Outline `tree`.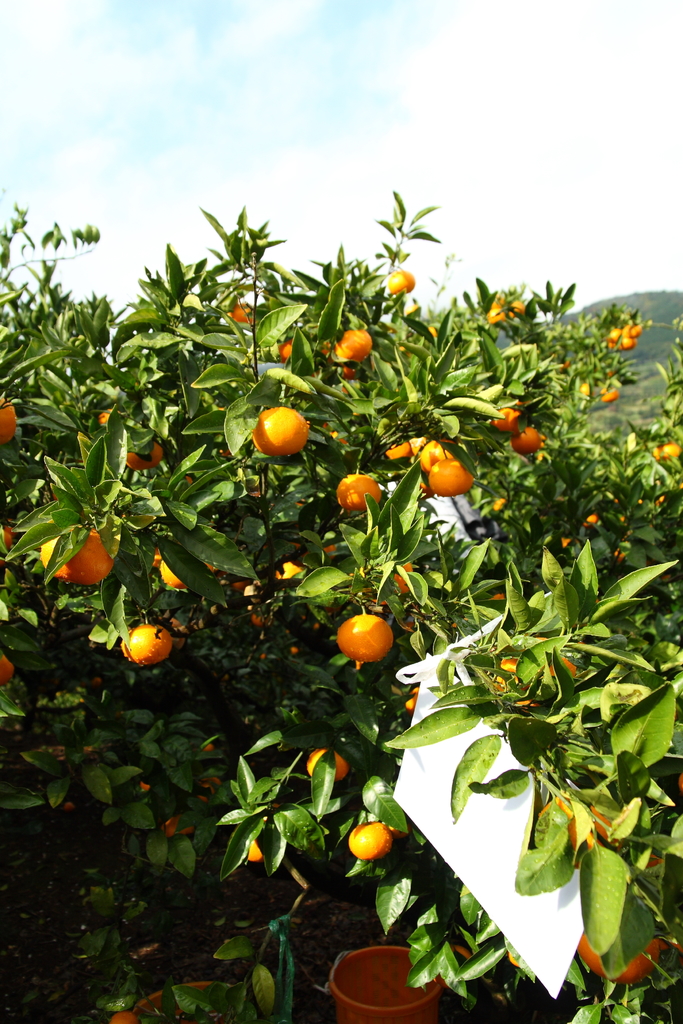
Outline: (left=0, top=191, right=682, bottom=1023).
